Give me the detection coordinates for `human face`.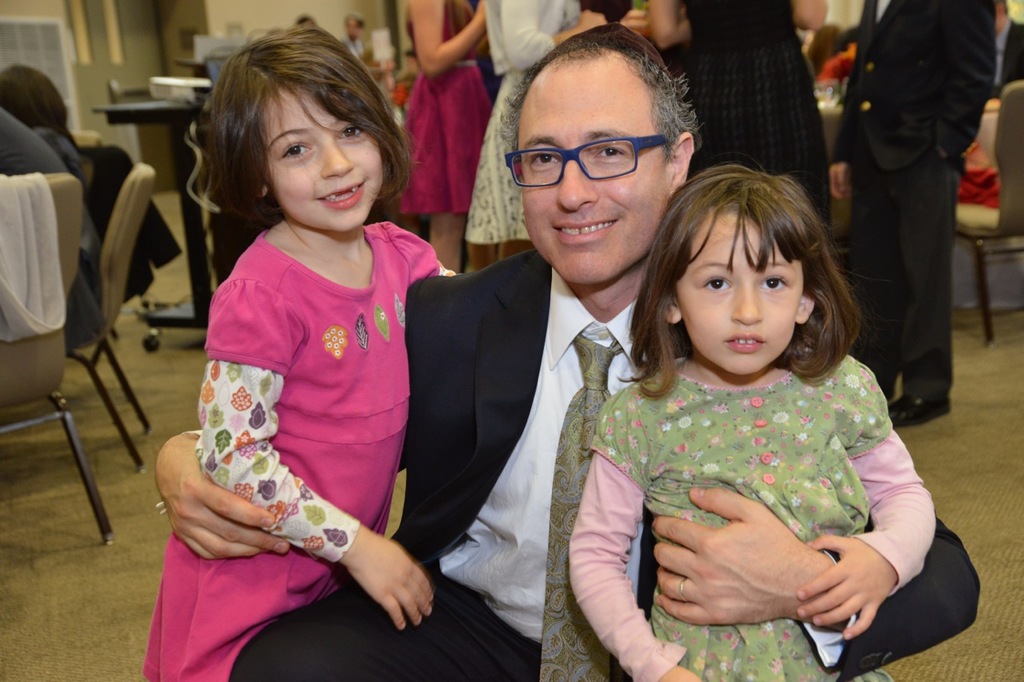
detection(260, 85, 390, 236).
